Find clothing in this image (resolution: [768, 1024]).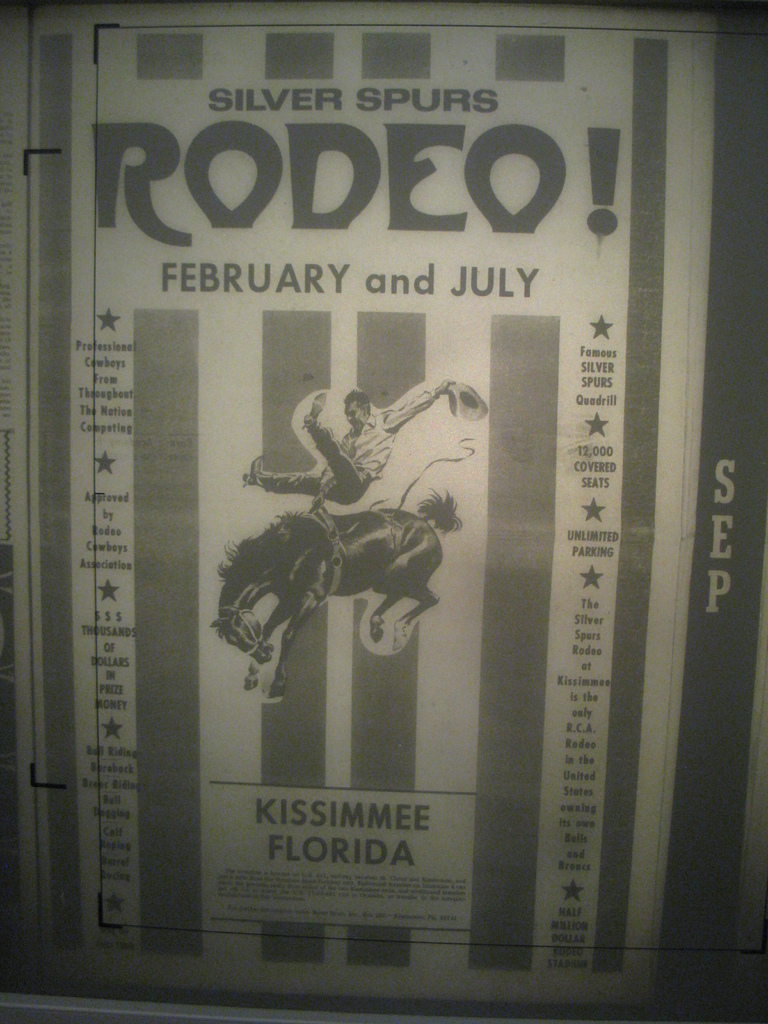
rect(260, 388, 434, 500).
